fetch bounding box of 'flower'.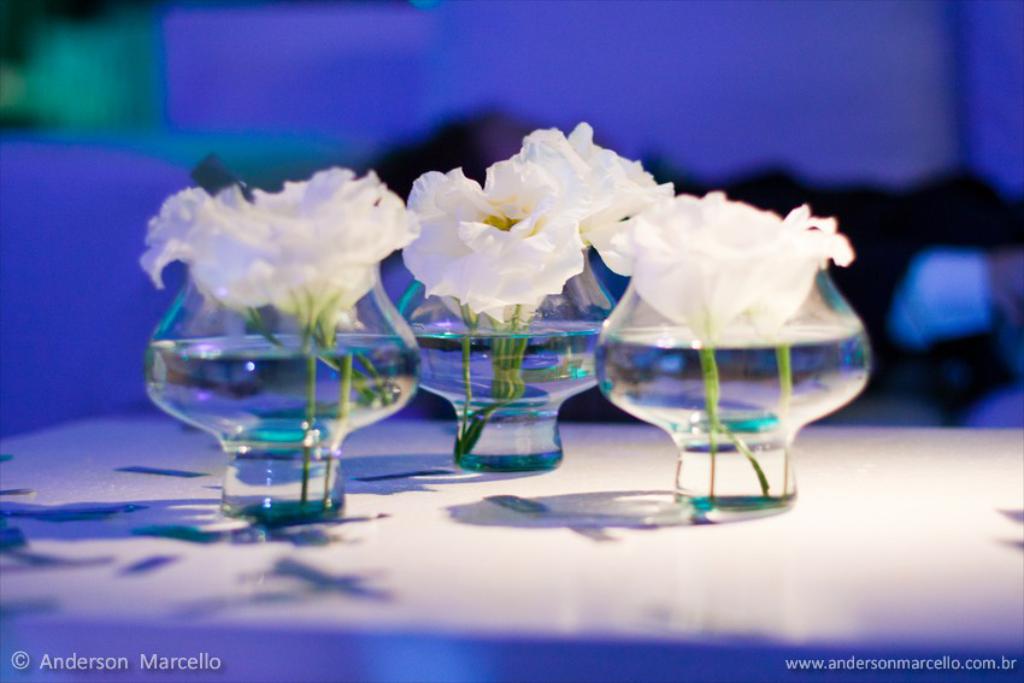
Bbox: select_region(131, 167, 422, 337).
